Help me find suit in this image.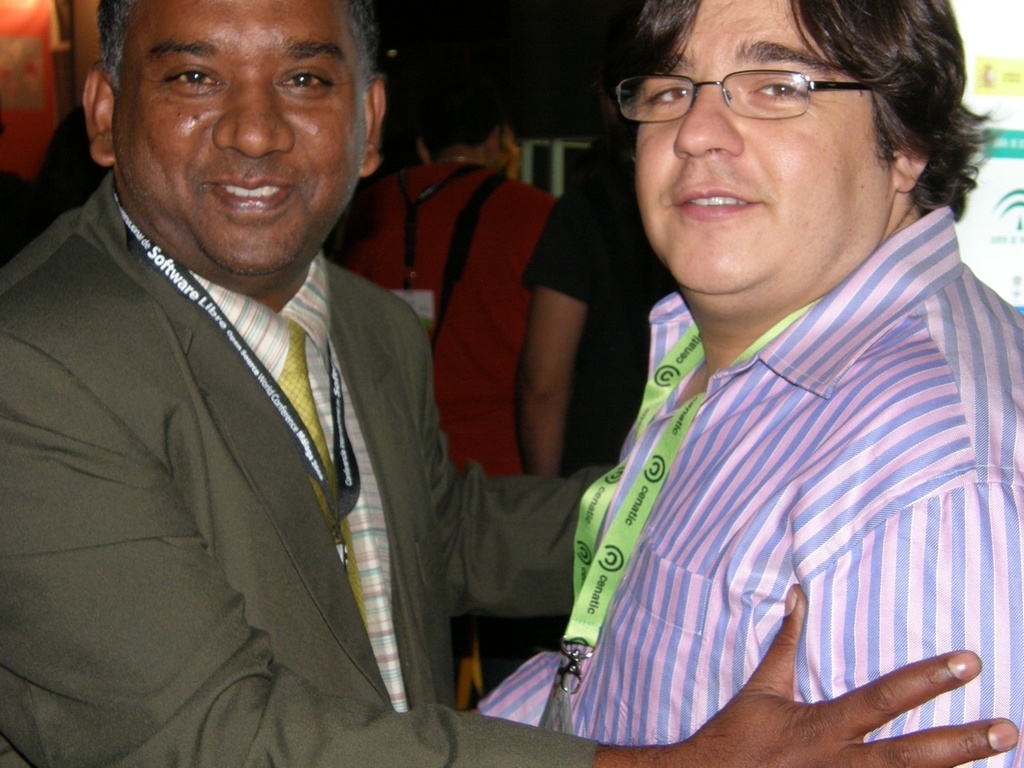
Found it: [8, 119, 473, 740].
